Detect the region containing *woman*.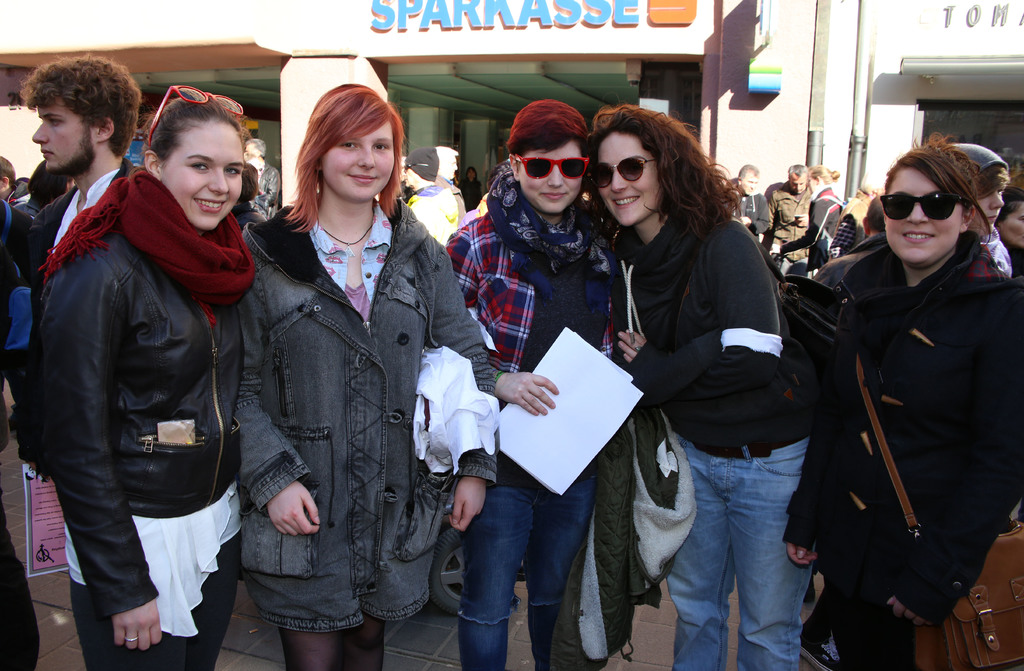
(left=456, top=168, right=484, bottom=213).
